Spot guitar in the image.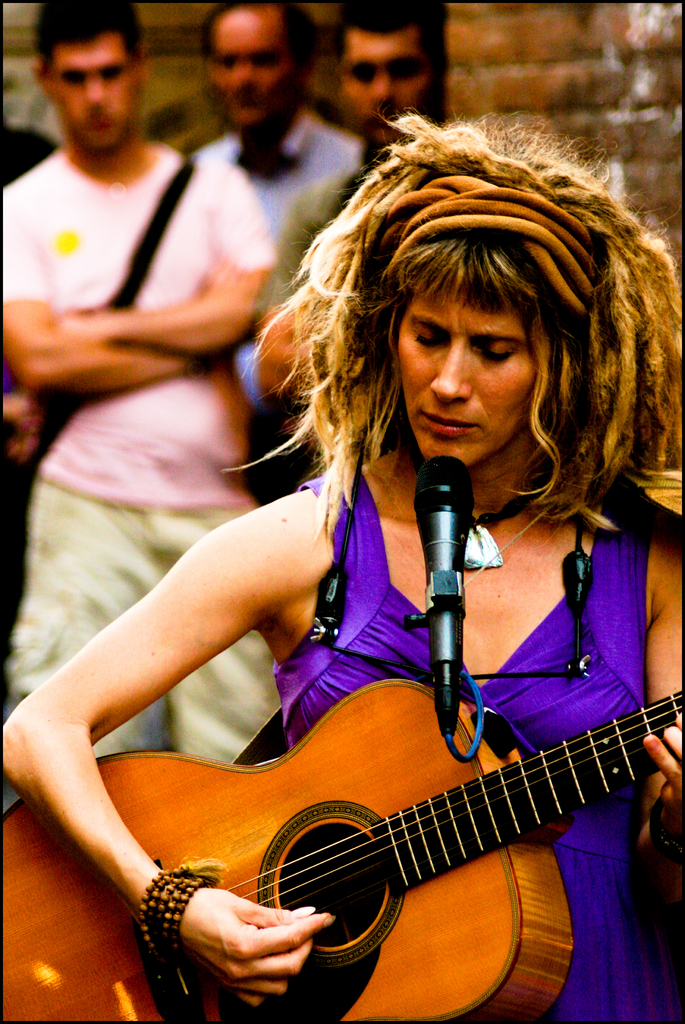
guitar found at select_region(0, 669, 684, 1023).
